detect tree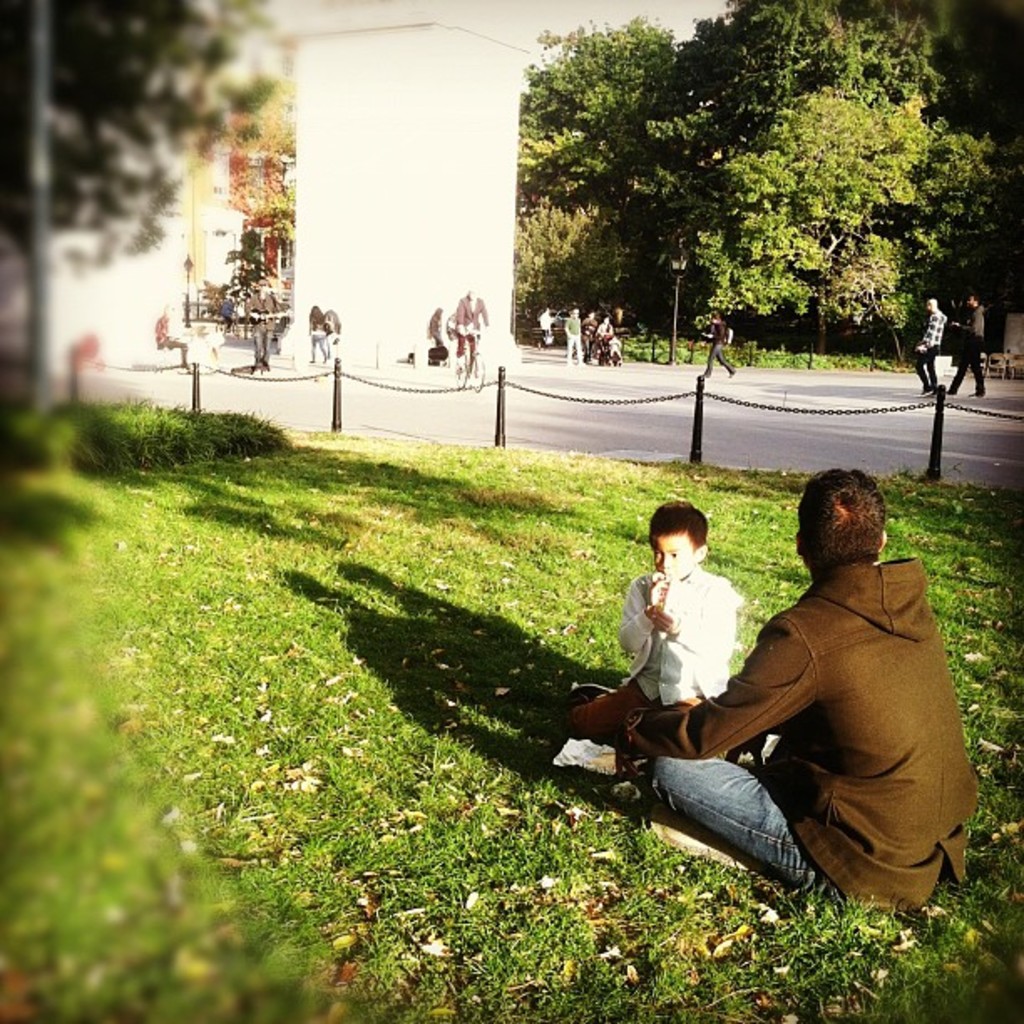
<bbox>515, 38, 646, 361</bbox>
